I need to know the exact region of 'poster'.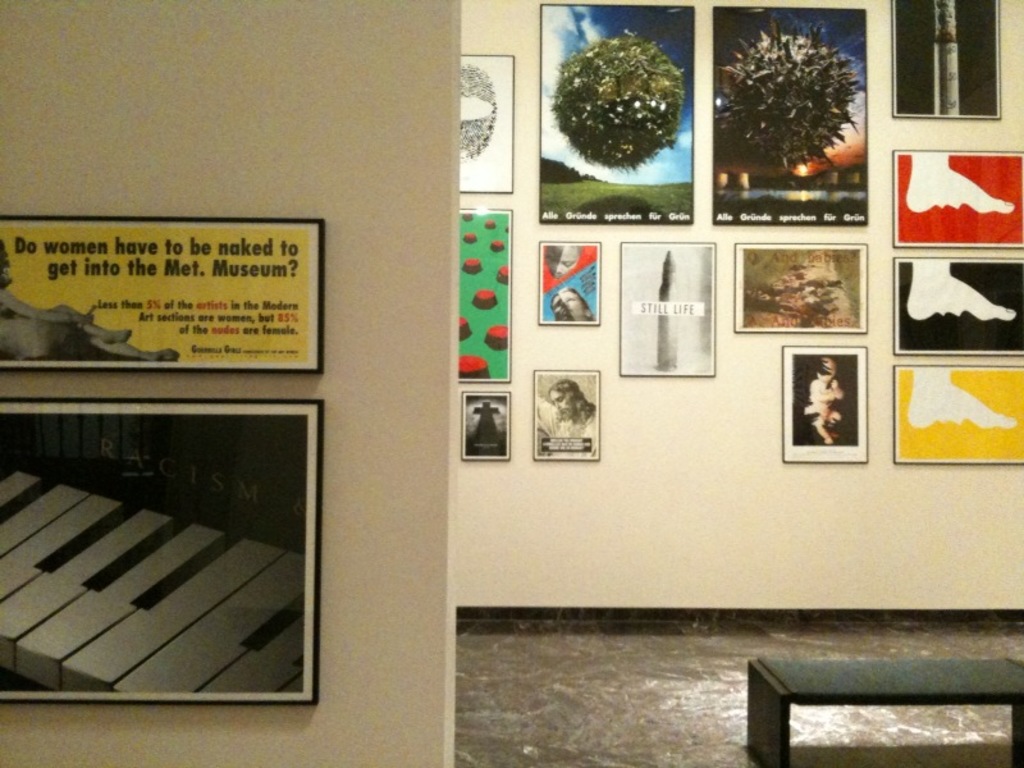
Region: box(460, 211, 511, 381).
